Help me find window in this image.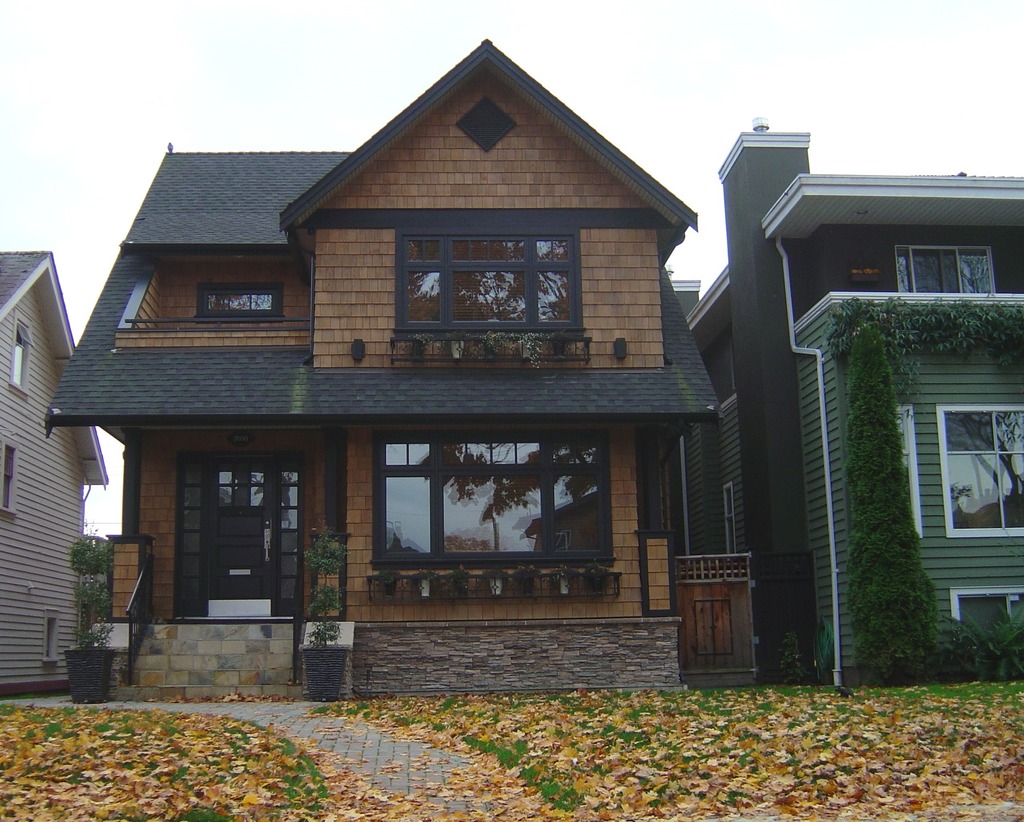
Found it: box(8, 307, 35, 401).
